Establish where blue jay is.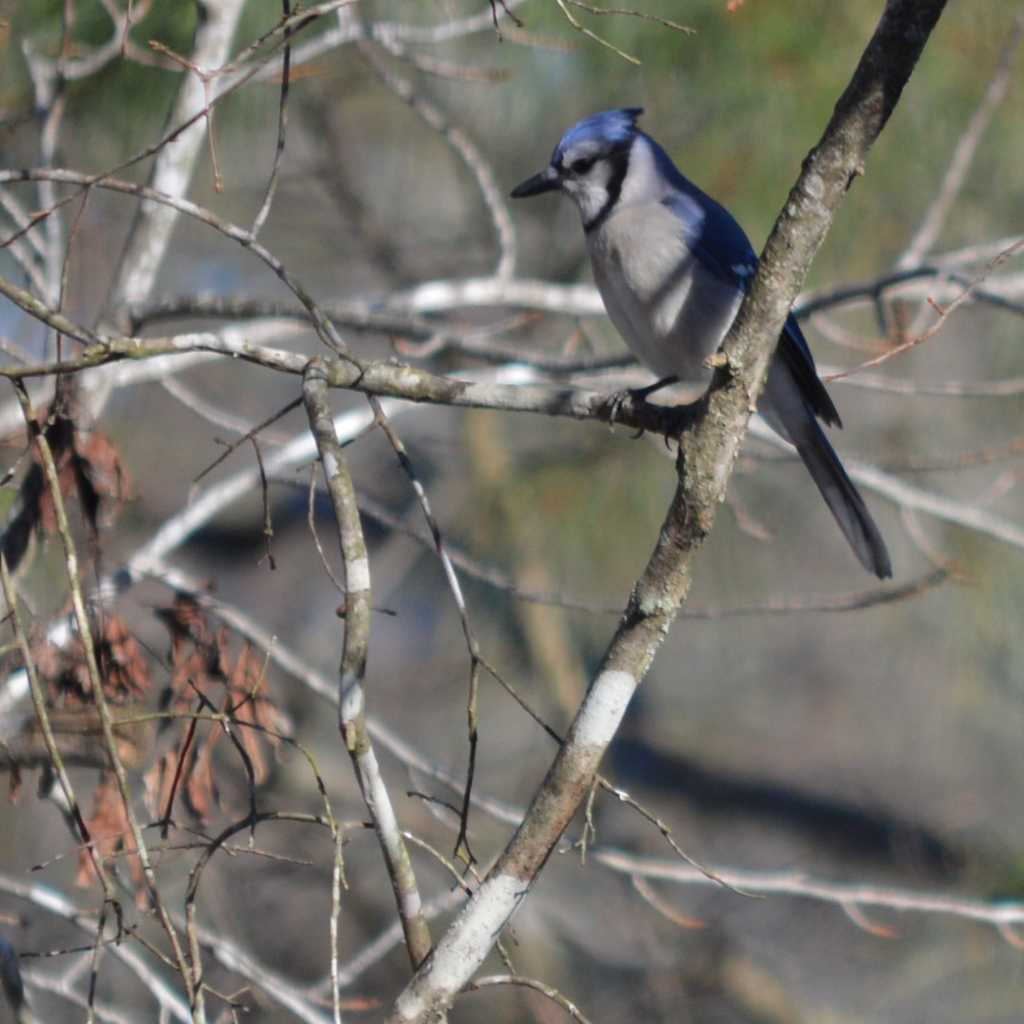
Established at x1=506, y1=100, x2=895, y2=581.
